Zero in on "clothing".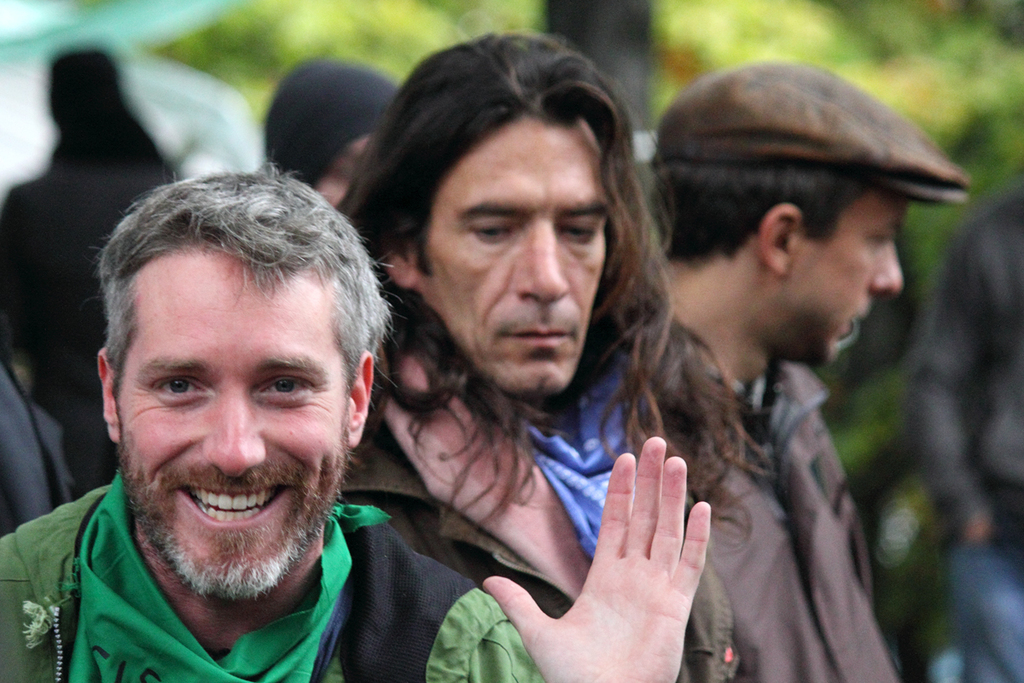
Zeroed in: [x1=0, y1=463, x2=547, y2=682].
